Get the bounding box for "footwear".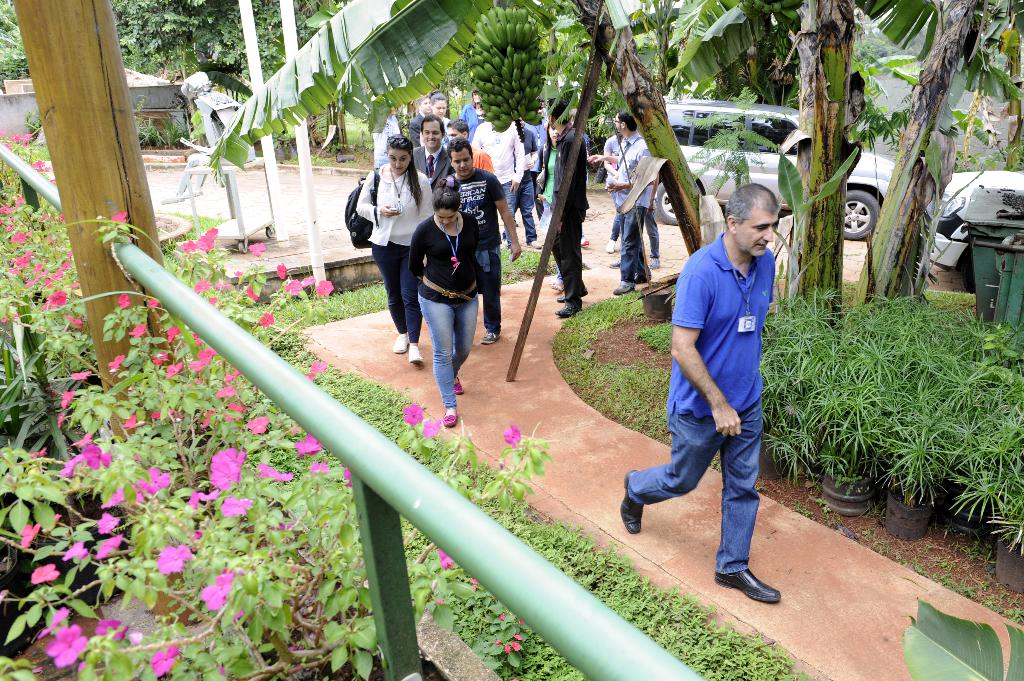
[left=452, top=367, right=464, bottom=397].
